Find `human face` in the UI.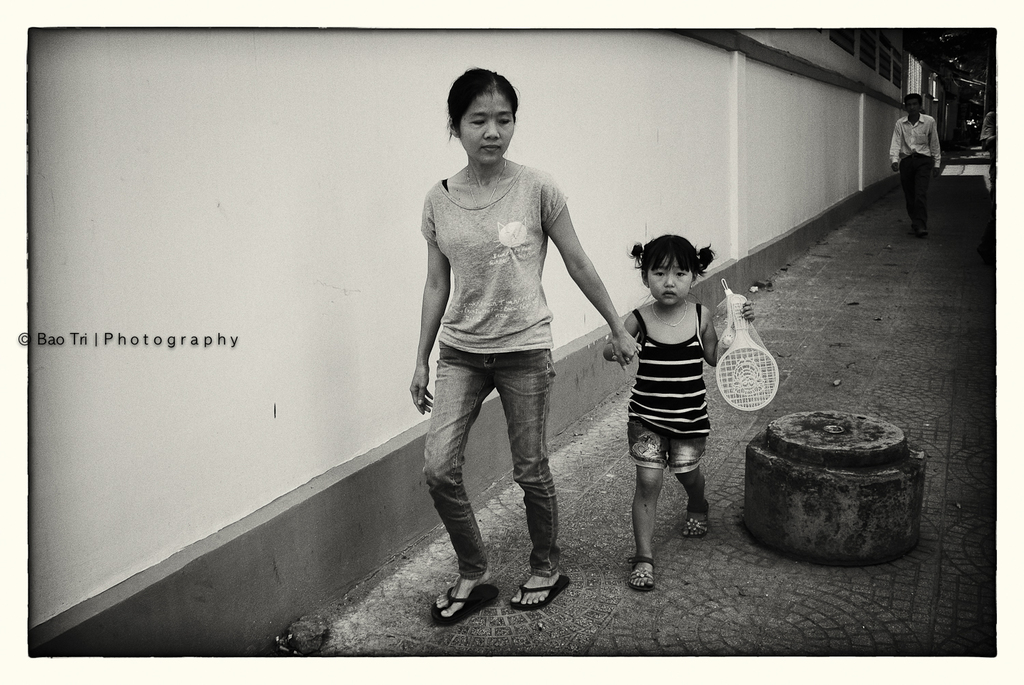
UI element at crop(906, 99, 923, 117).
